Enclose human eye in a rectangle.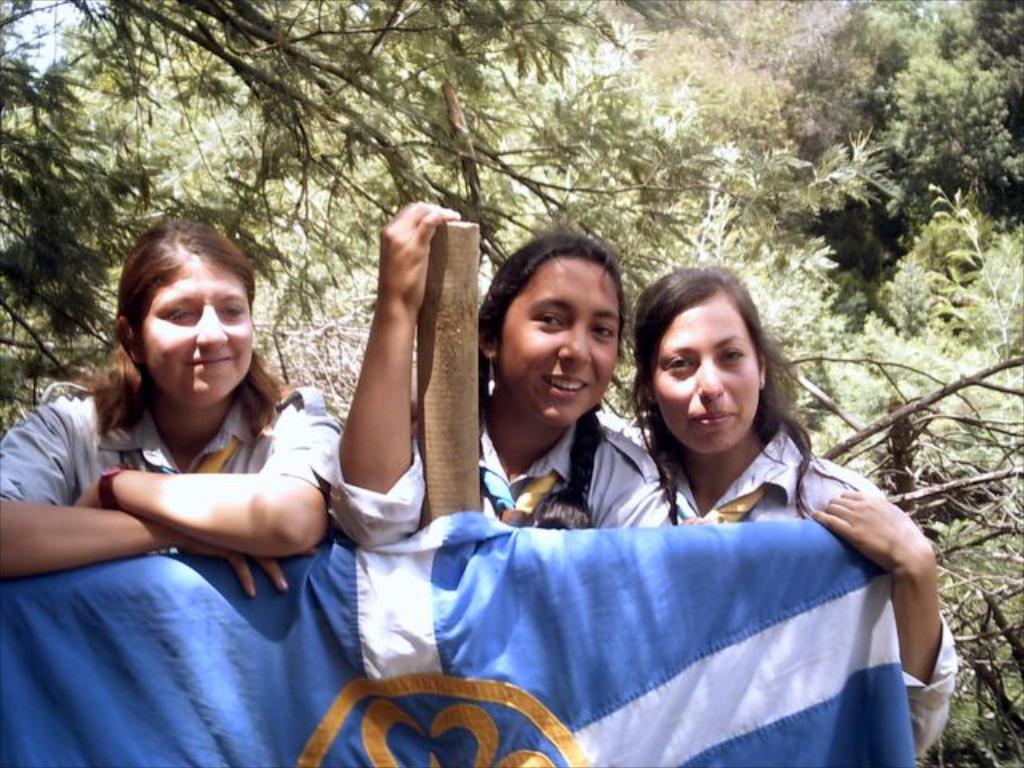
rect(530, 309, 563, 334).
